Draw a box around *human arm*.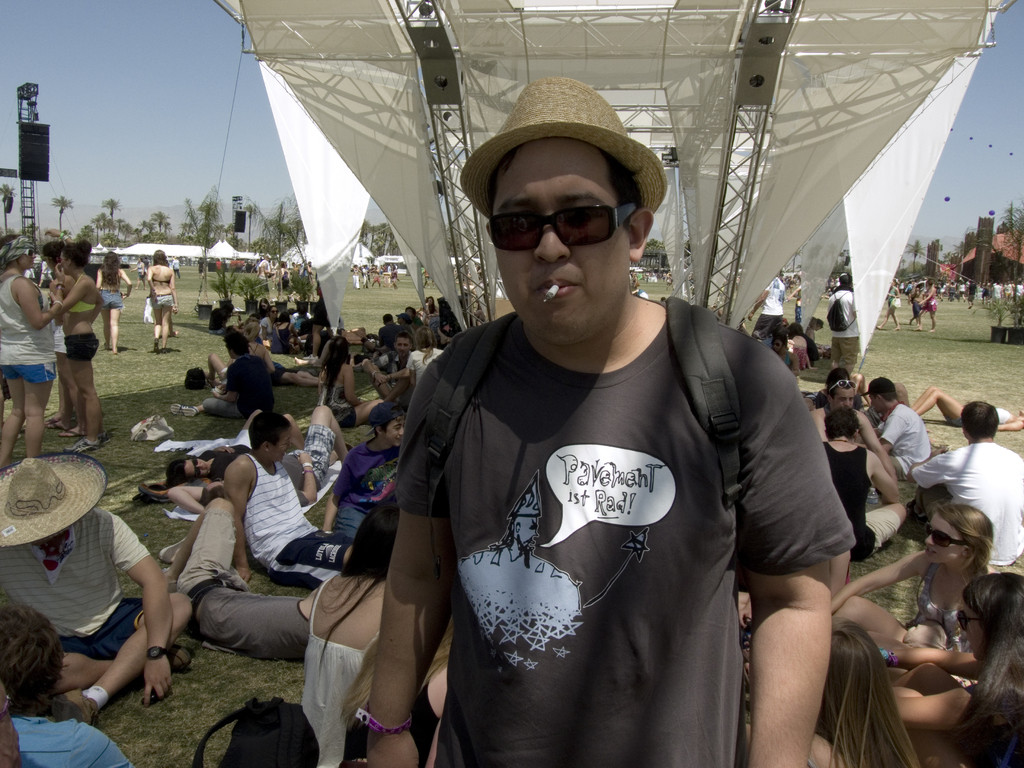
(left=10, top=278, right=68, bottom=335).
